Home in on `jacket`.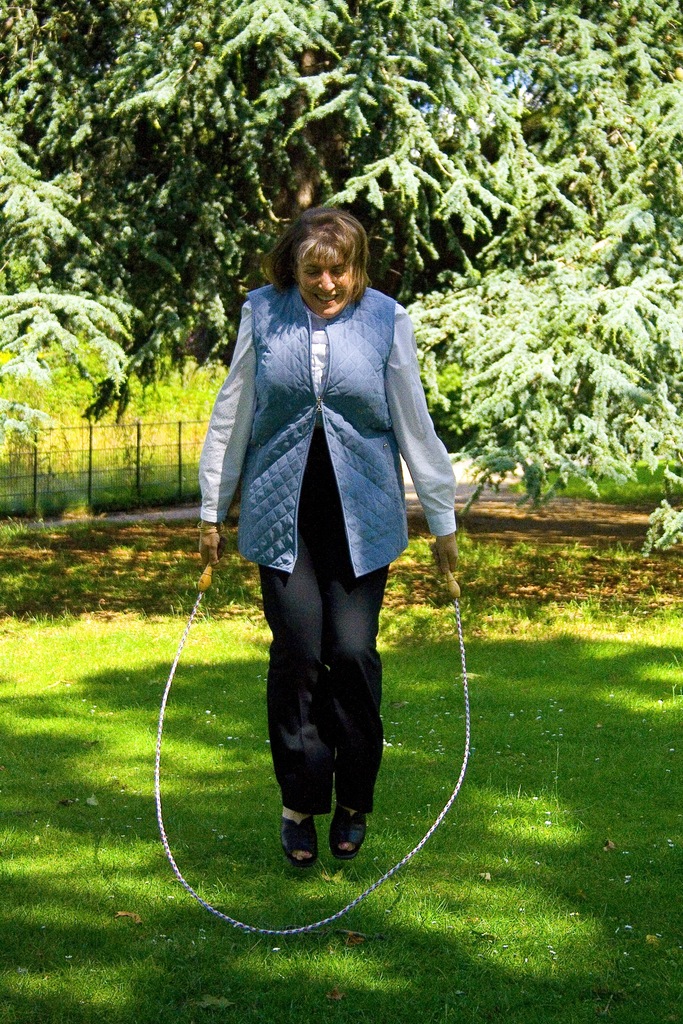
Homed in at (205, 244, 449, 596).
